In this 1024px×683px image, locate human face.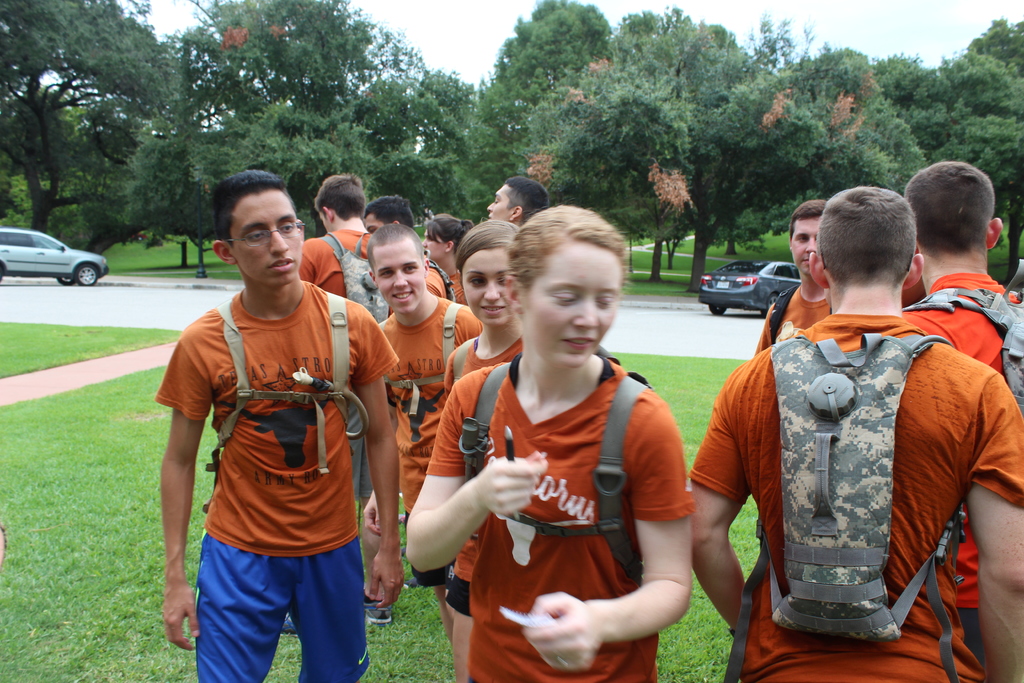
Bounding box: x1=788, y1=218, x2=823, y2=274.
